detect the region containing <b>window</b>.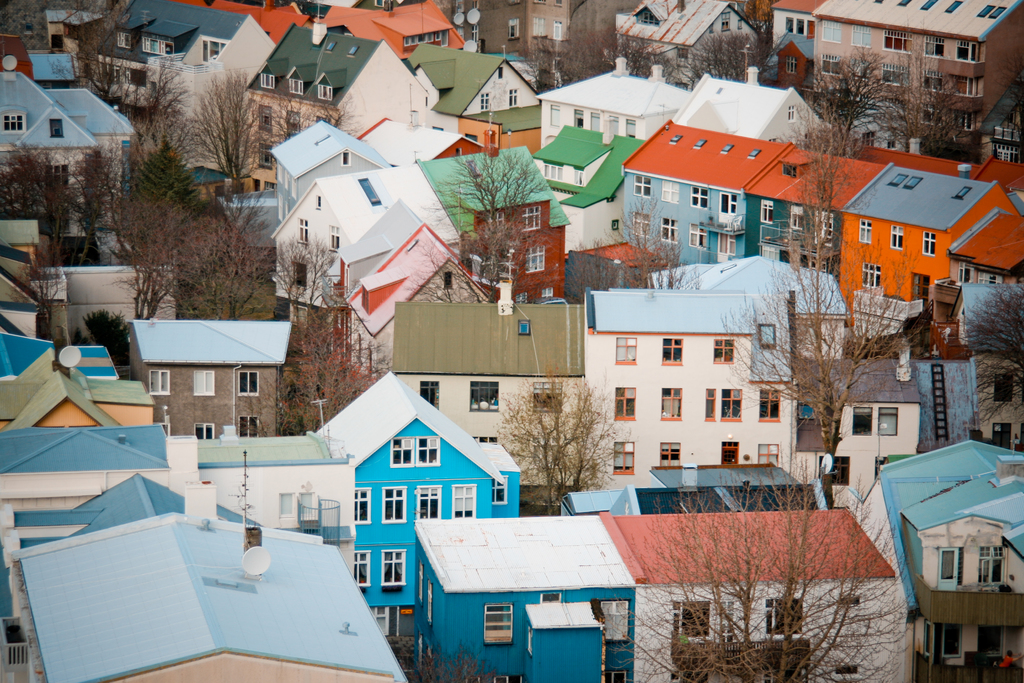
<region>738, 21, 744, 29</region>.
